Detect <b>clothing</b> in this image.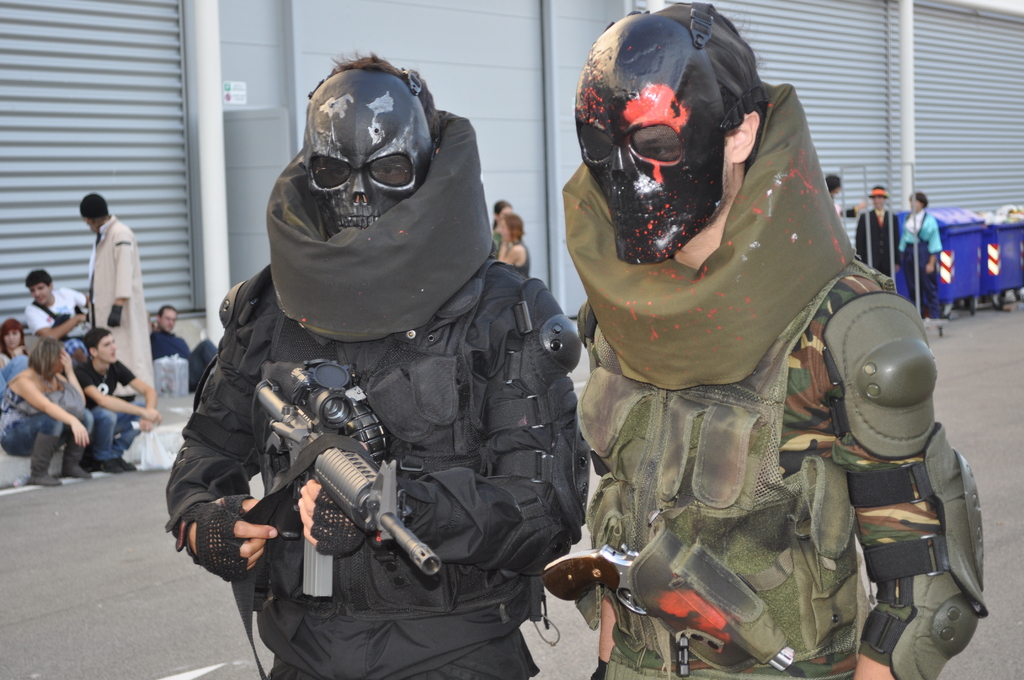
Detection: region(26, 287, 99, 359).
